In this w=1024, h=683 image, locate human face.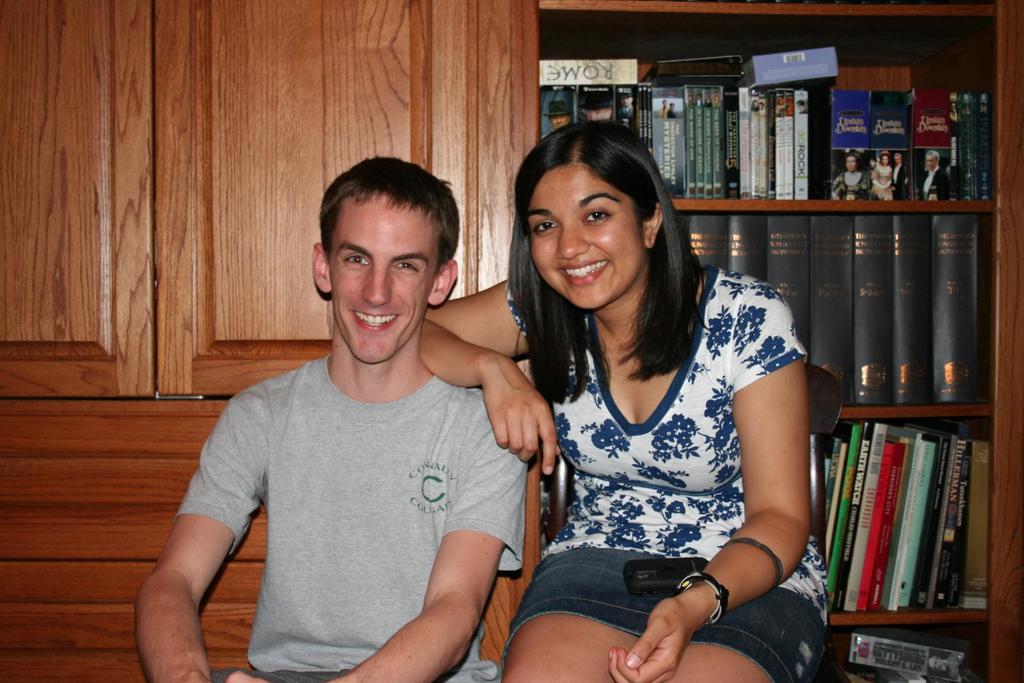
Bounding box: <region>520, 165, 634, 309</region>.
